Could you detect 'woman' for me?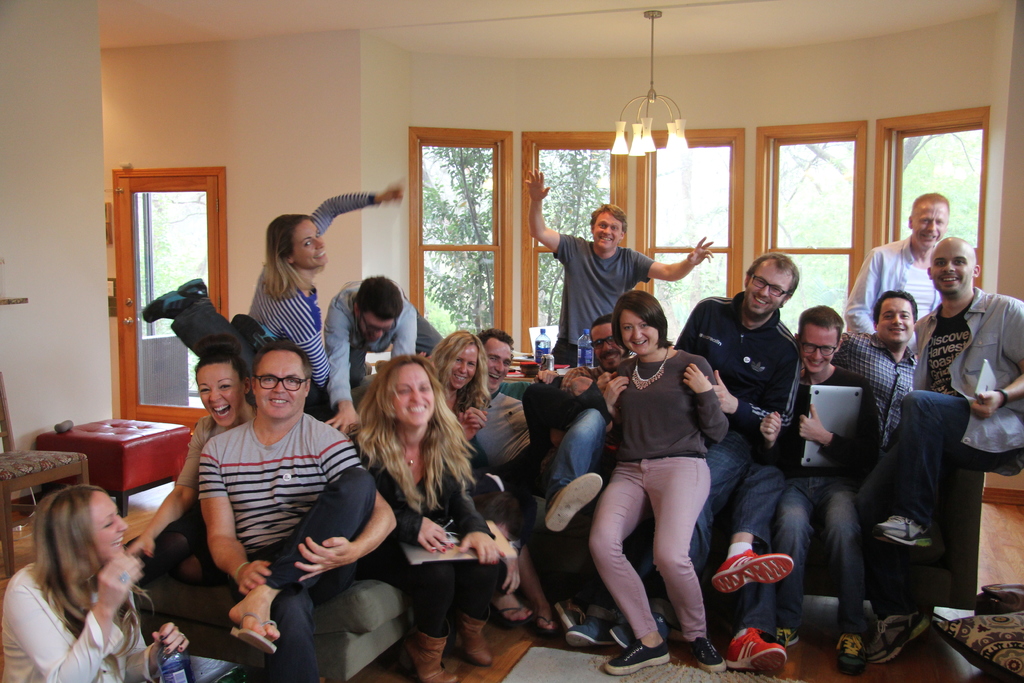
Detection result: {"left": 0, "top": 484, "right": 152, "bottom": 682}.
